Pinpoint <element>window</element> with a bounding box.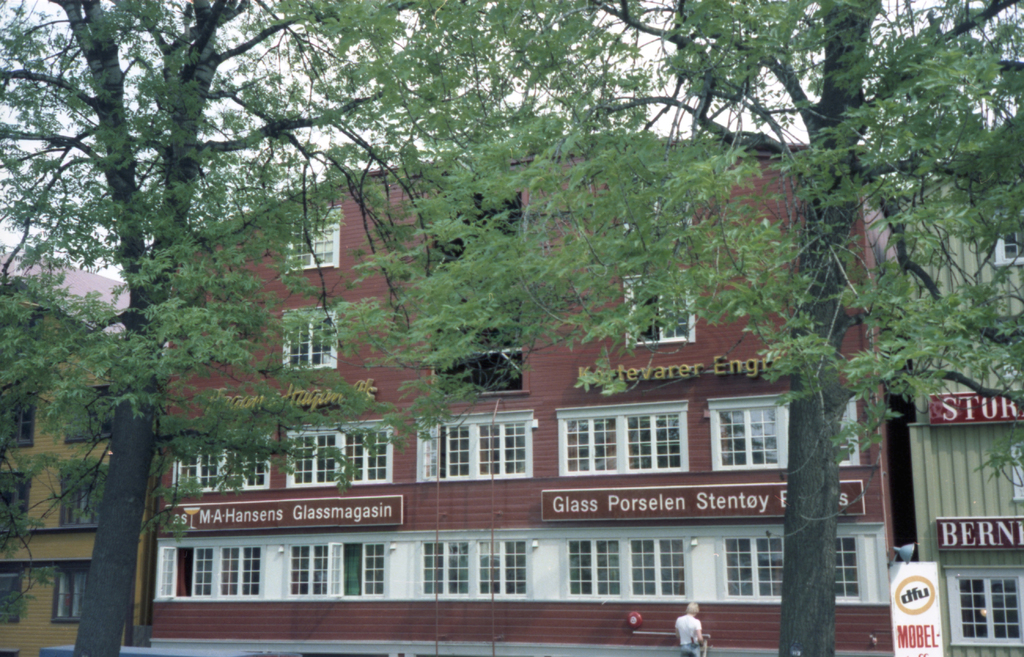
{"left": 150, "top": 542, "right": 266, "bottom": 599}.
